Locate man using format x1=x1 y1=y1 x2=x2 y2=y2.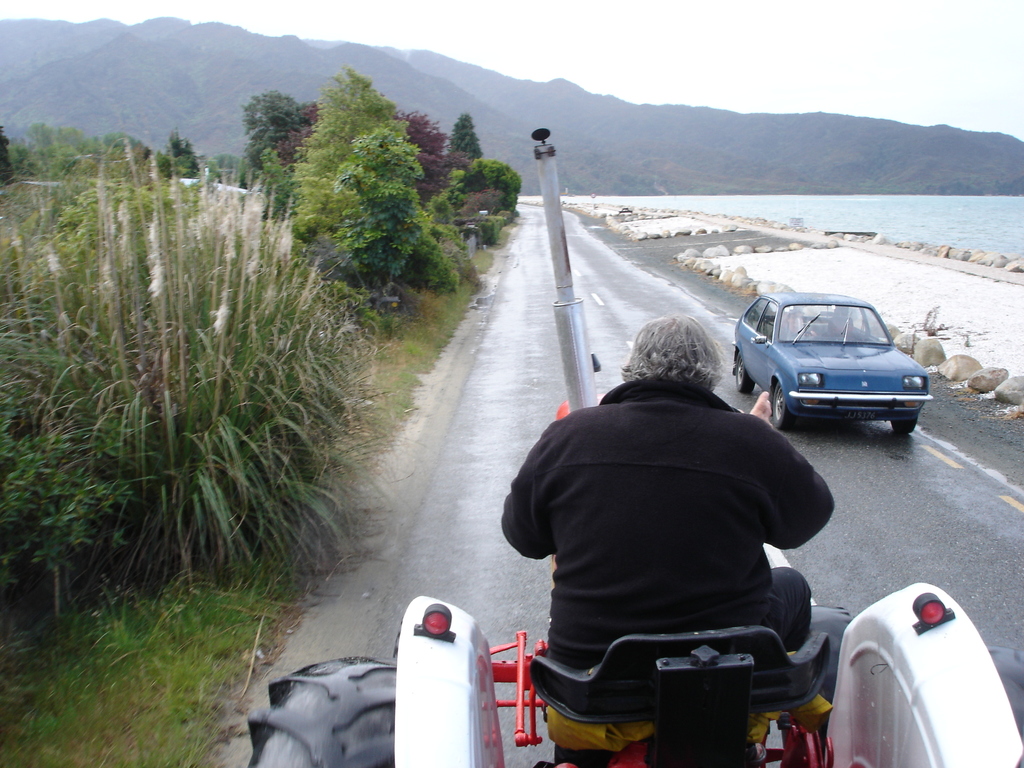
x1=496 y1=321 x2=858 y2=742.
